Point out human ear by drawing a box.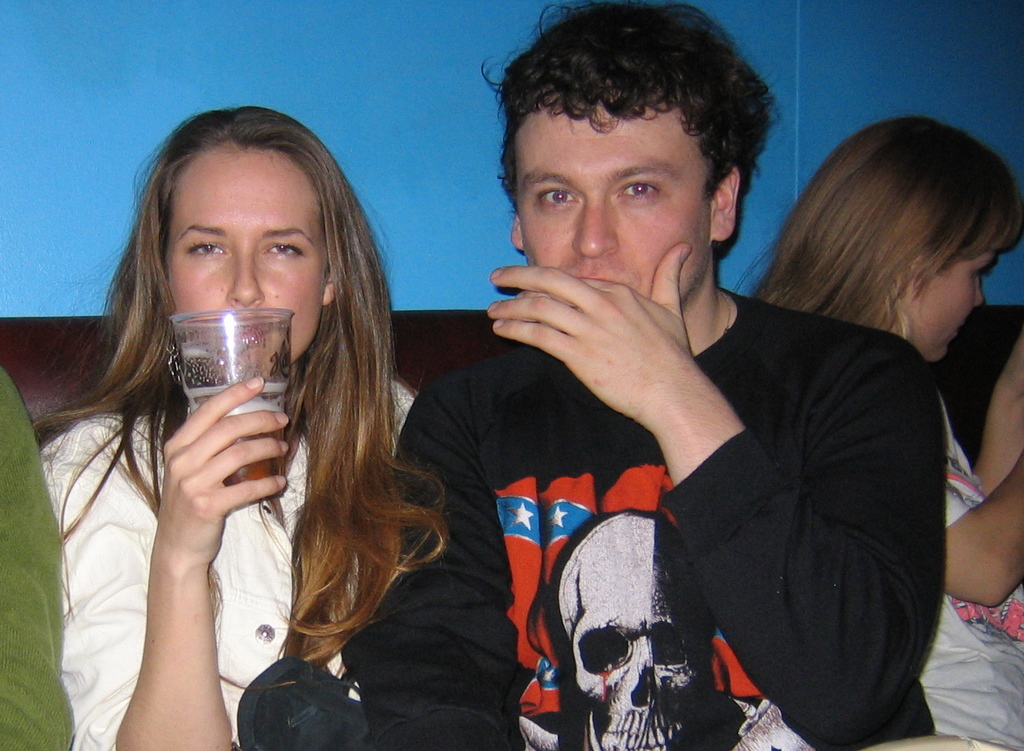
detection(509, 206, 525, 250).
